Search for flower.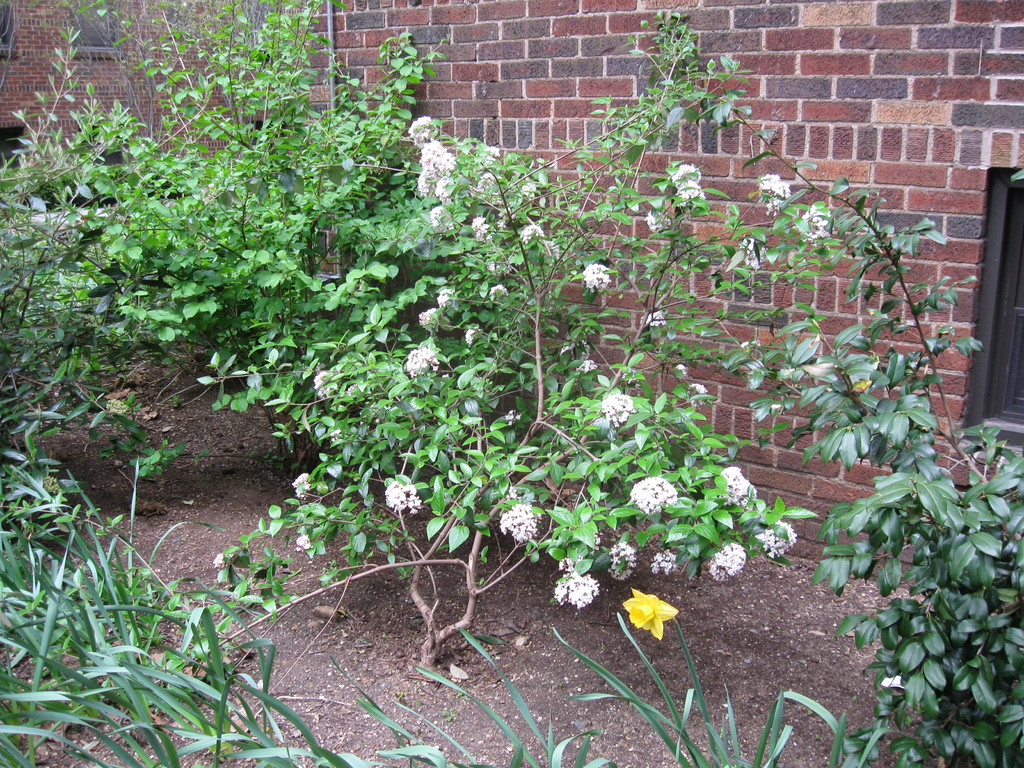
Found at (x1=702, y1=541, x2=749, y2=584).
